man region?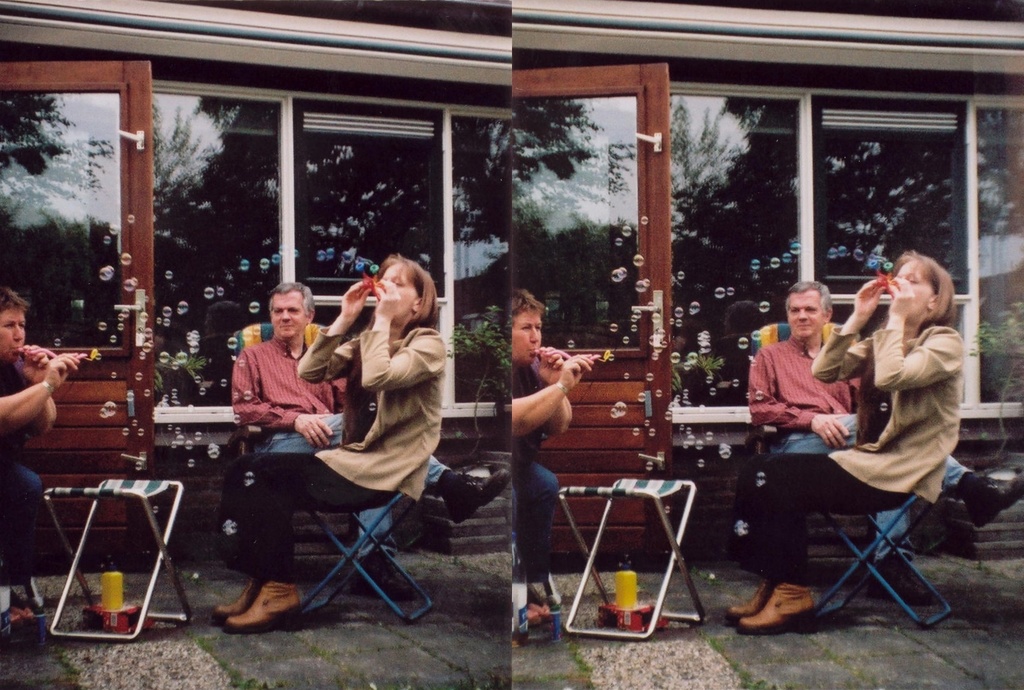
select_region(231, 277, 521, 599)
